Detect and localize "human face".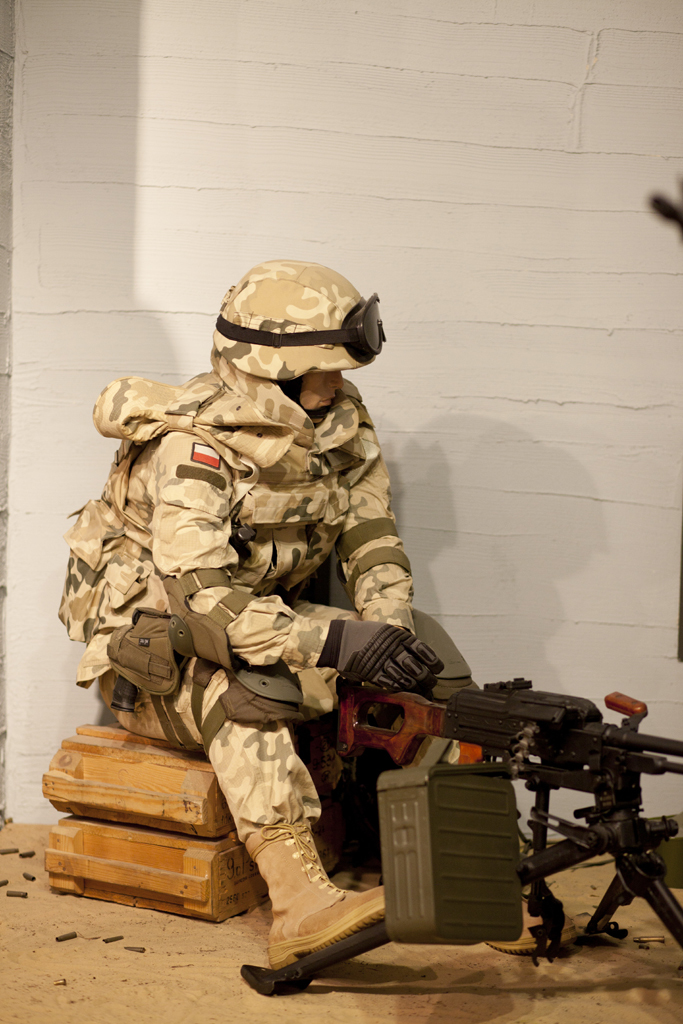
Localized at [x1=308, y1=374, x2=346, y2=409].
